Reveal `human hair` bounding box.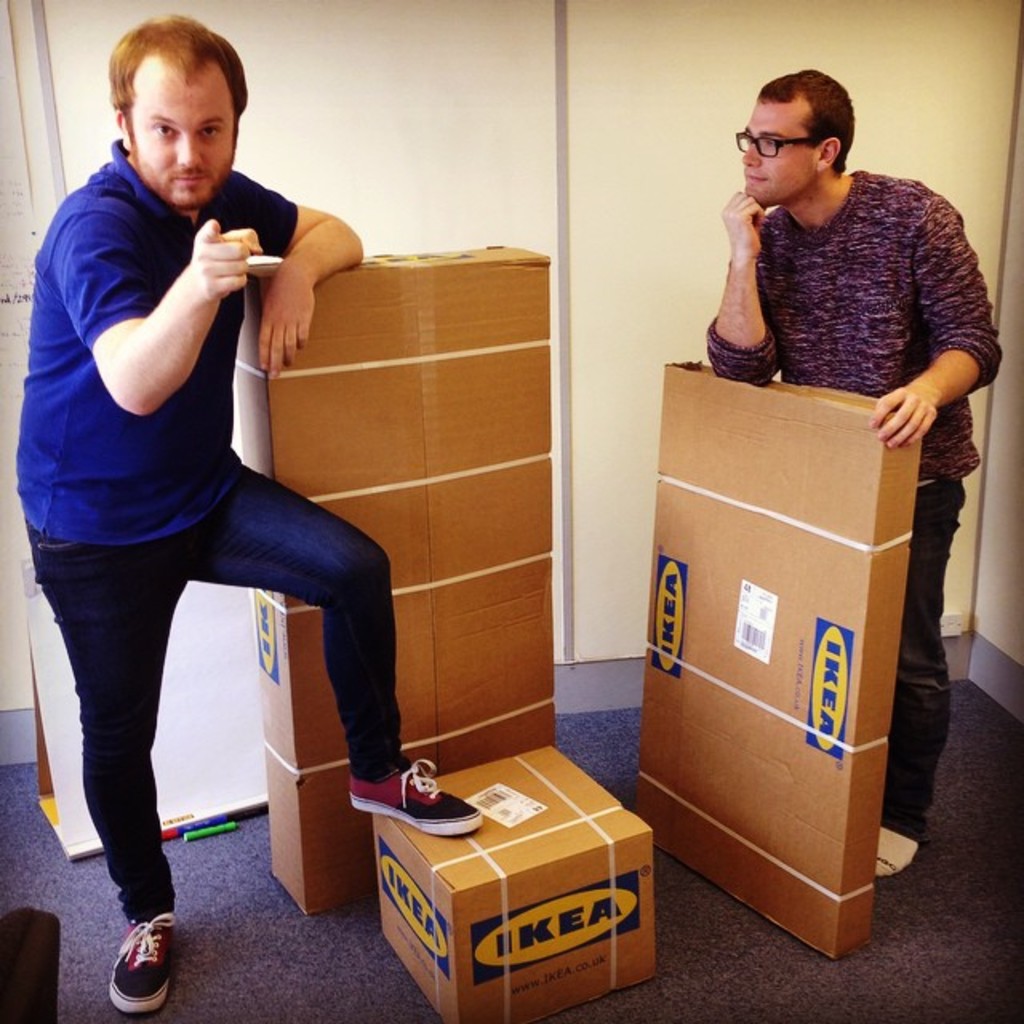
Revealed: locate(106, 13, 253, 134).
